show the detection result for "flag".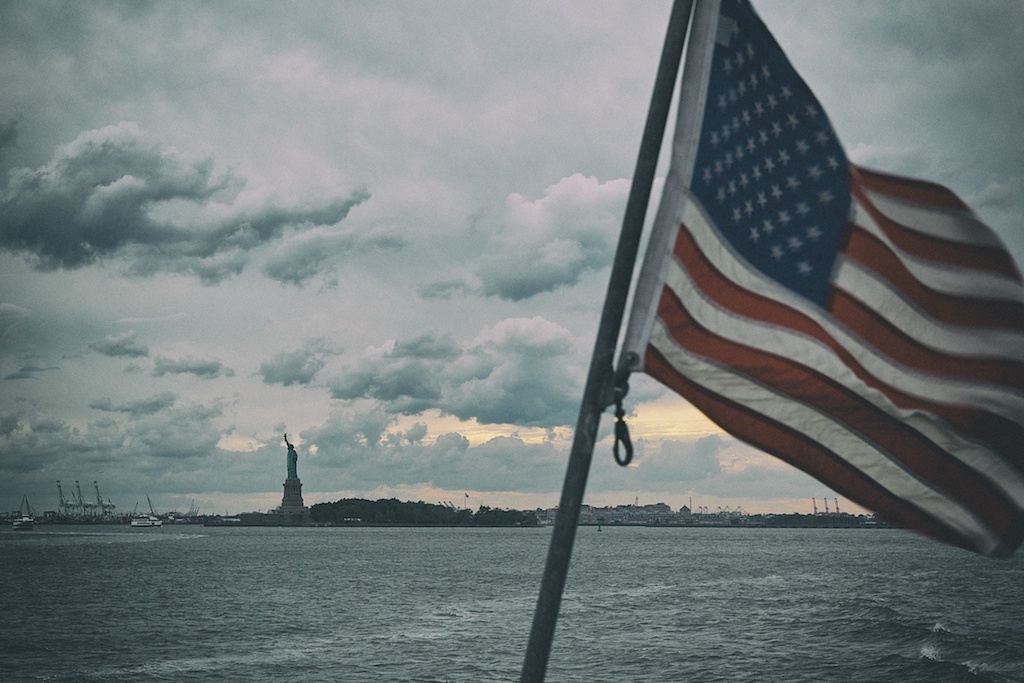
x1=630 y1=0 x2=1023 y2=568.
